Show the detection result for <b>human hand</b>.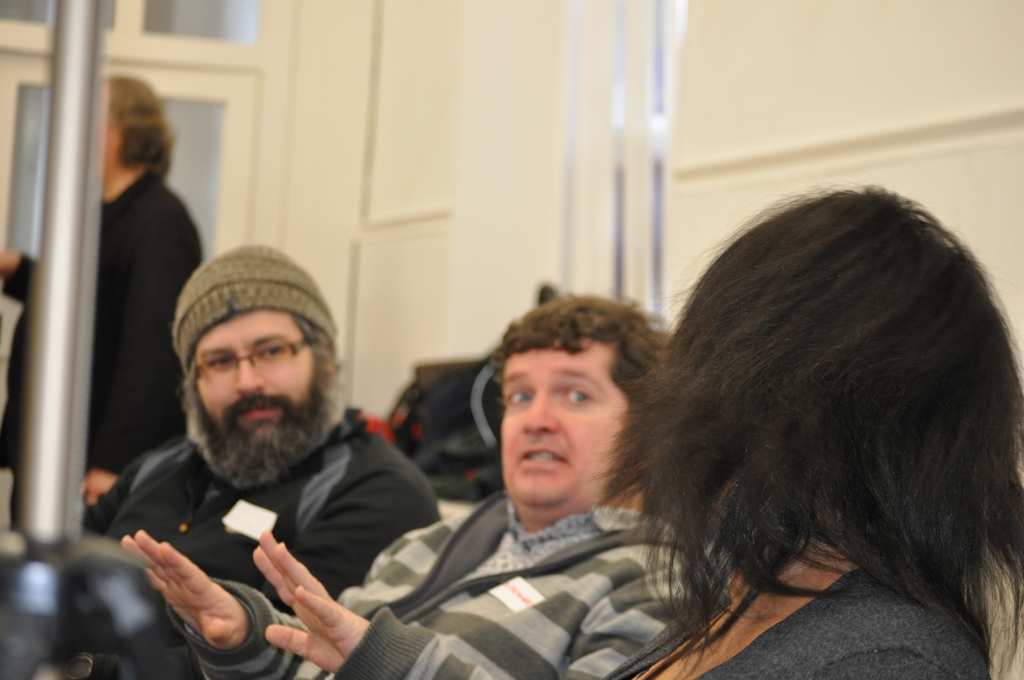
{"left": 252, "top": 526, "right": 374, "bottom": 679}.
